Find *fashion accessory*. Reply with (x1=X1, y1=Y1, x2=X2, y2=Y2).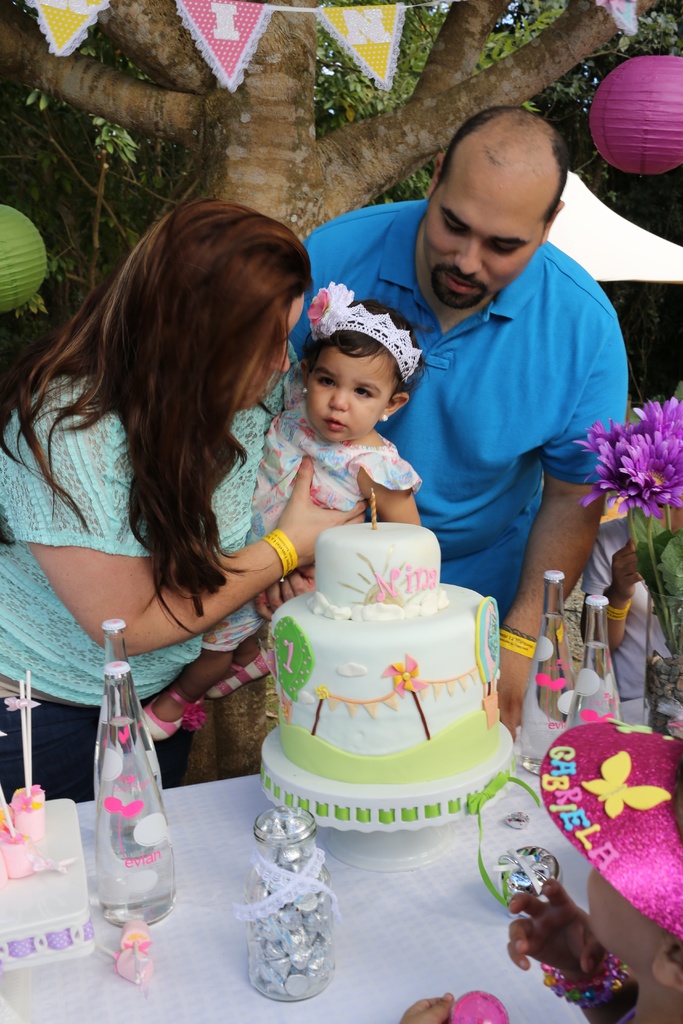
(x1=262, y1=530, x2=297, y2=577).
